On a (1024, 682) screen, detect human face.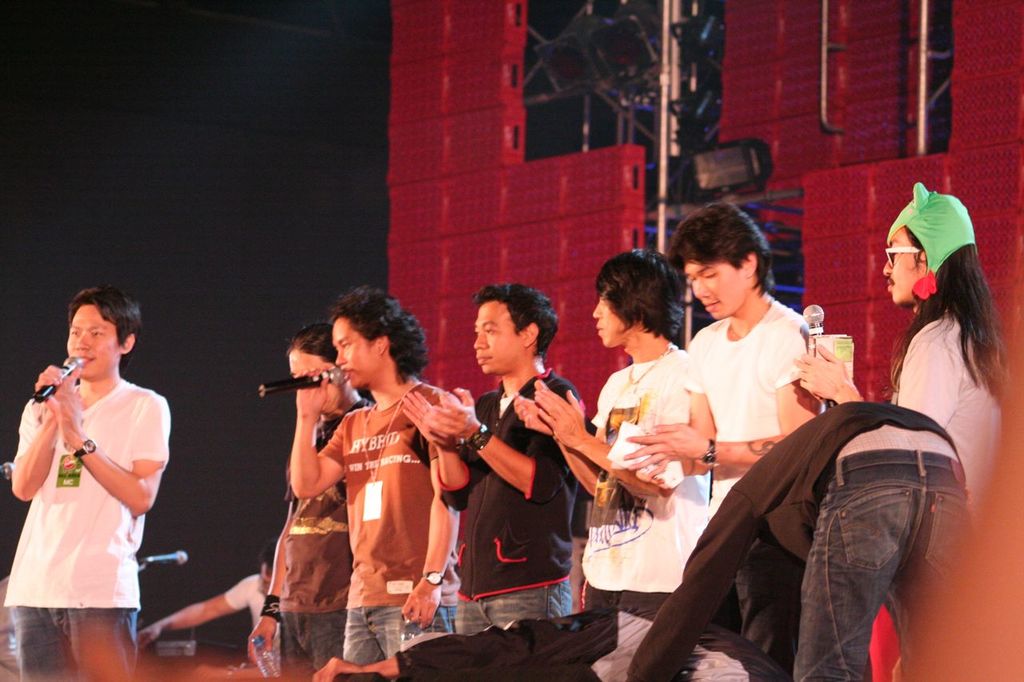
bbox=[475, 300, 518, 379].
